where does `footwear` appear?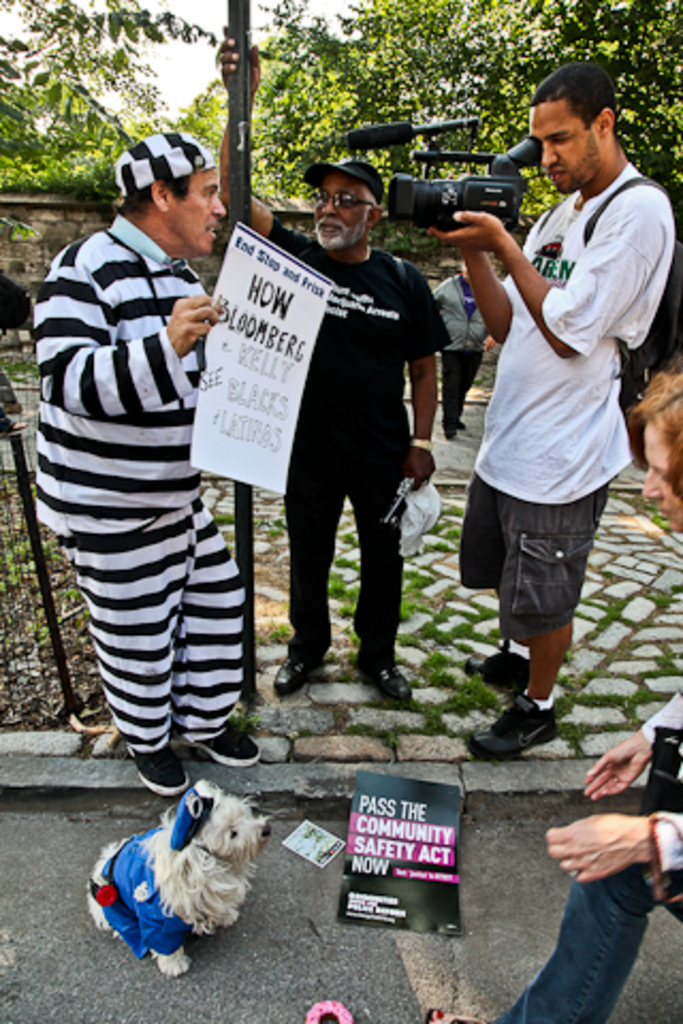
Appears at <bbox>124, 749, 186, 794</bbox>.
